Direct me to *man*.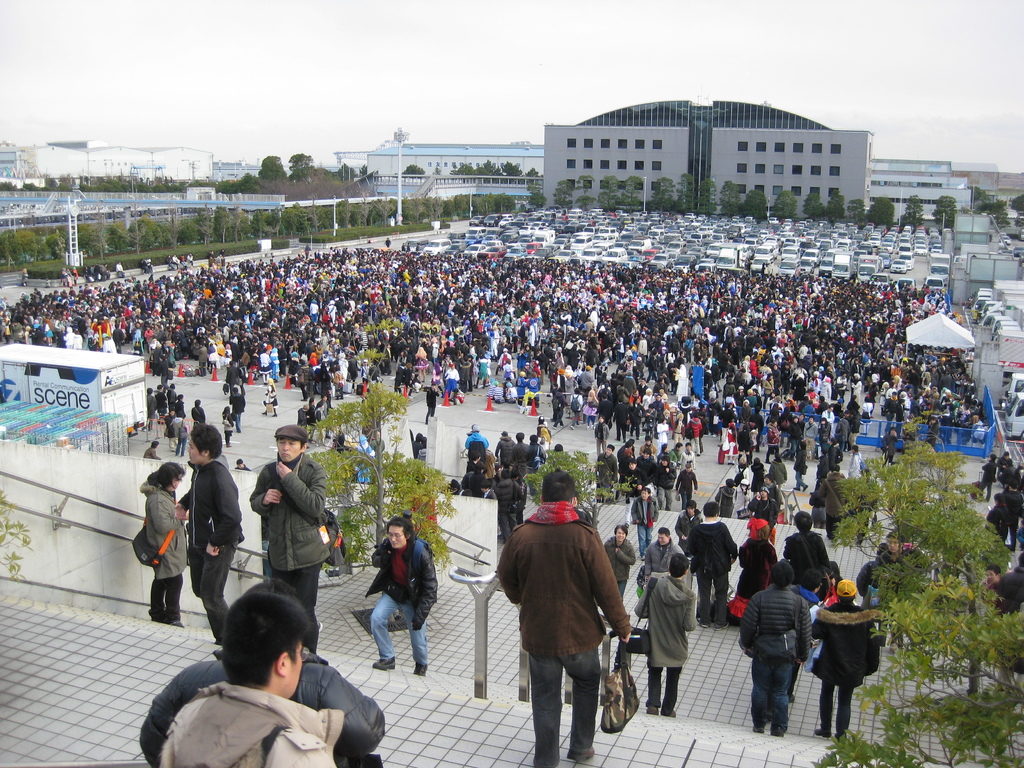
Direction: crop(600, 521, 637, 606).
